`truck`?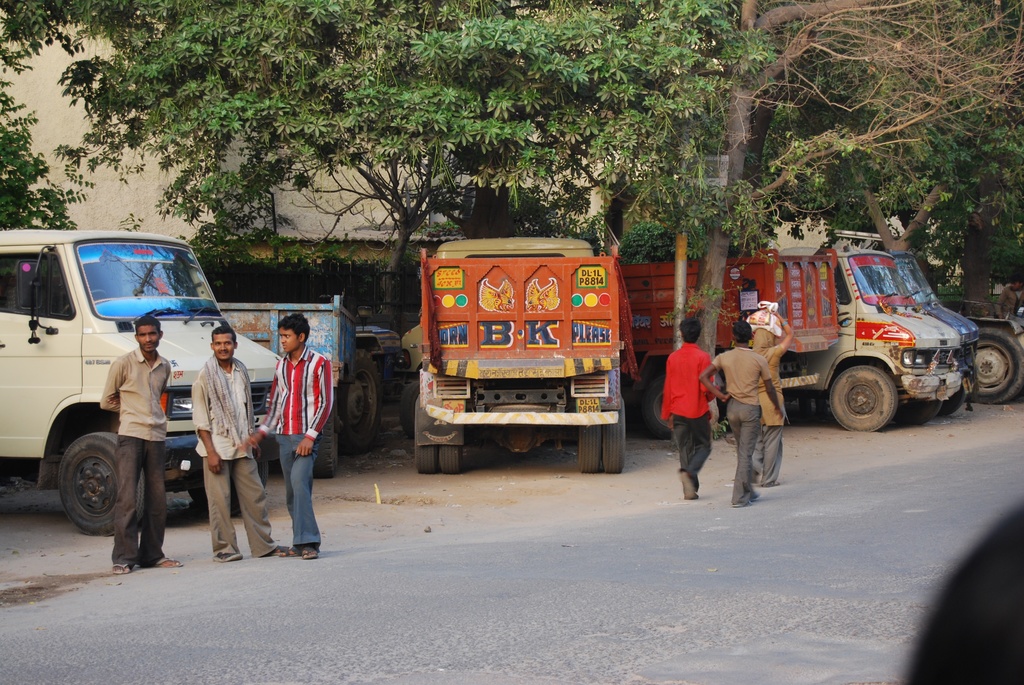
select_region(882, 247, 982, 413)
